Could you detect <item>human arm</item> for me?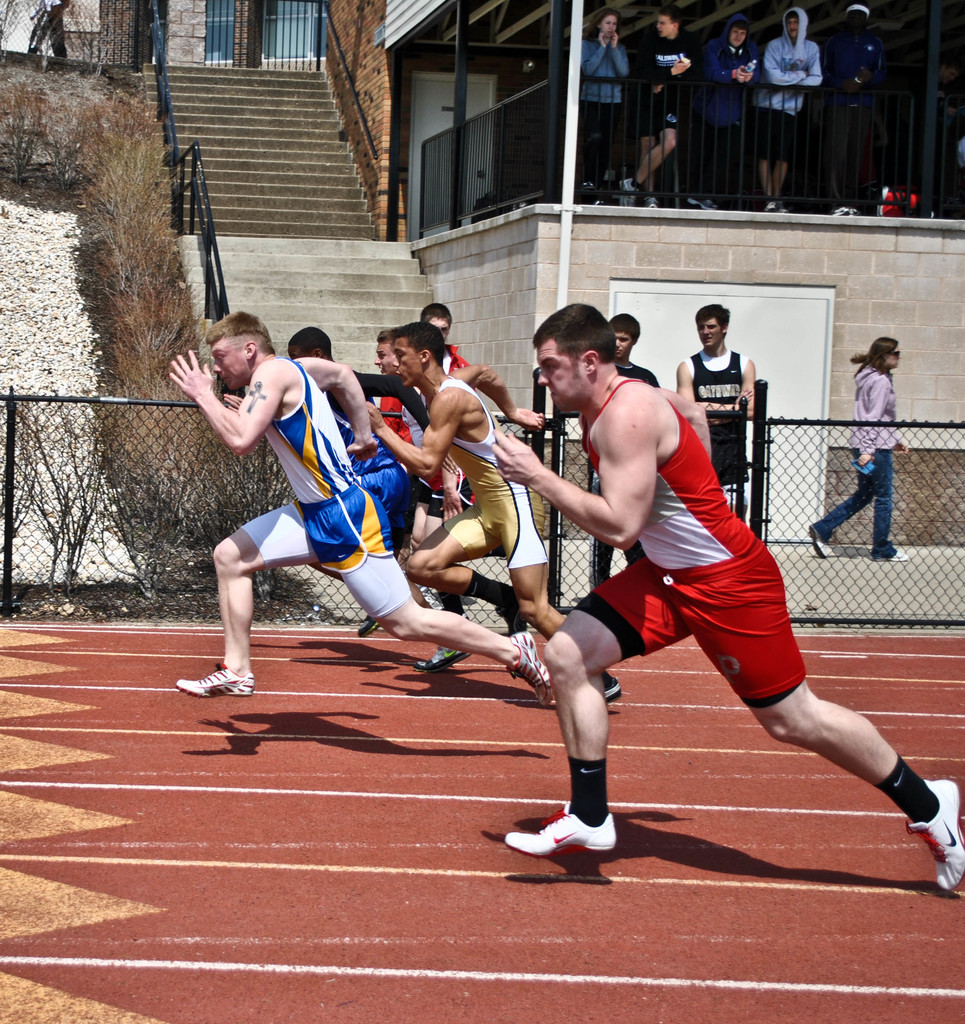
Detection result: 856/371/889/469.
